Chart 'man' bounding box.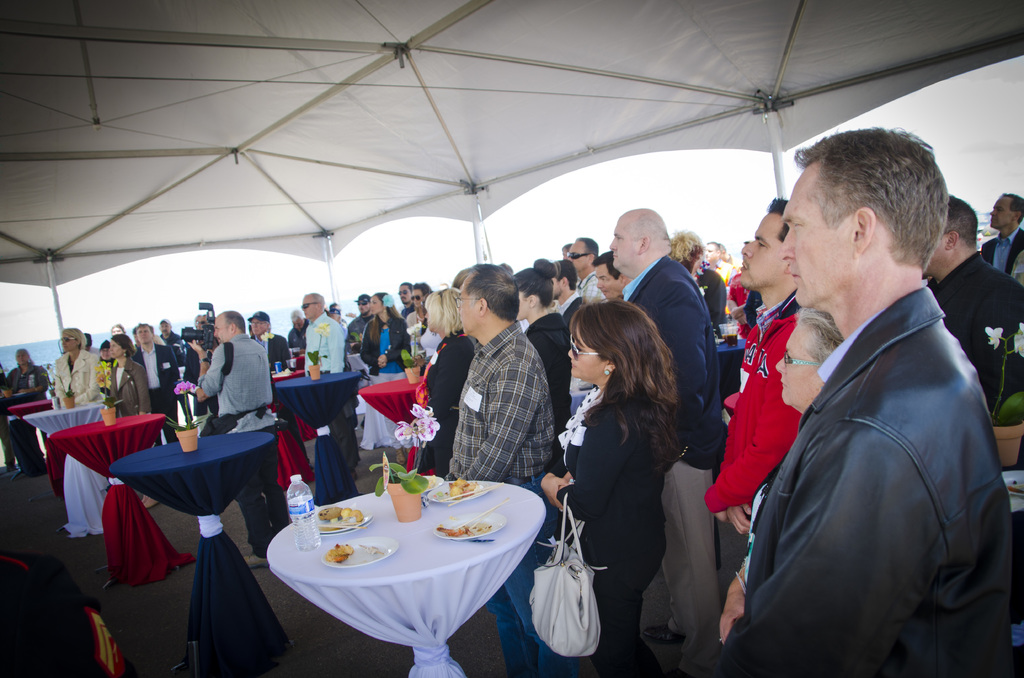
Charted: {"x1": 245, "y1": 311, "x2": 311, "y2": 467}.
